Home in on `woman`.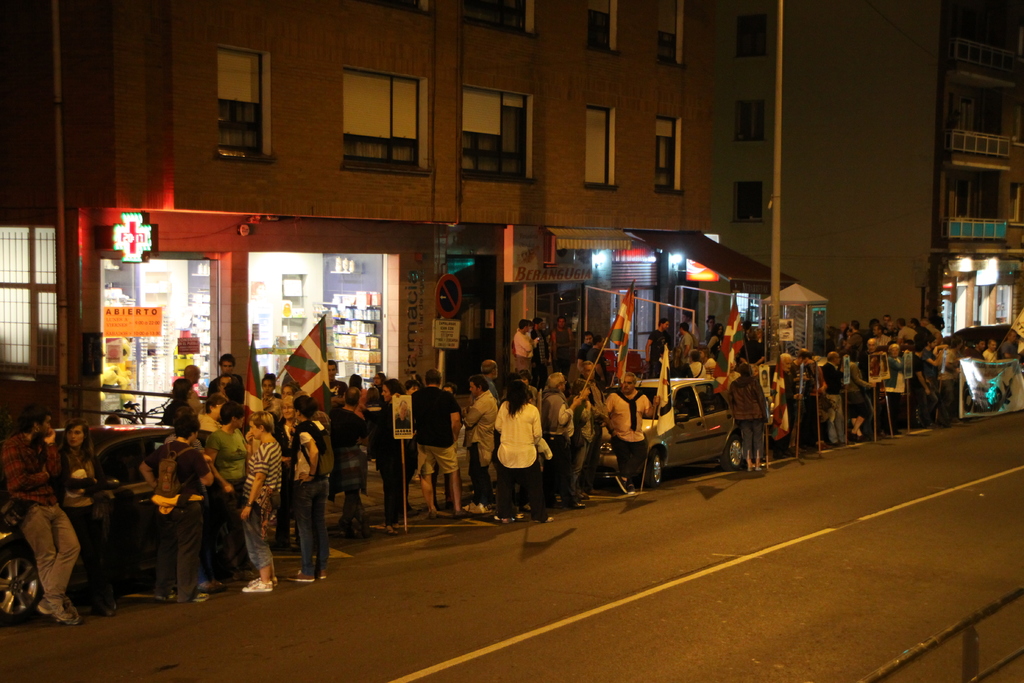
Homed in at <bbox>242, 410, 284, 593</bbox>.
